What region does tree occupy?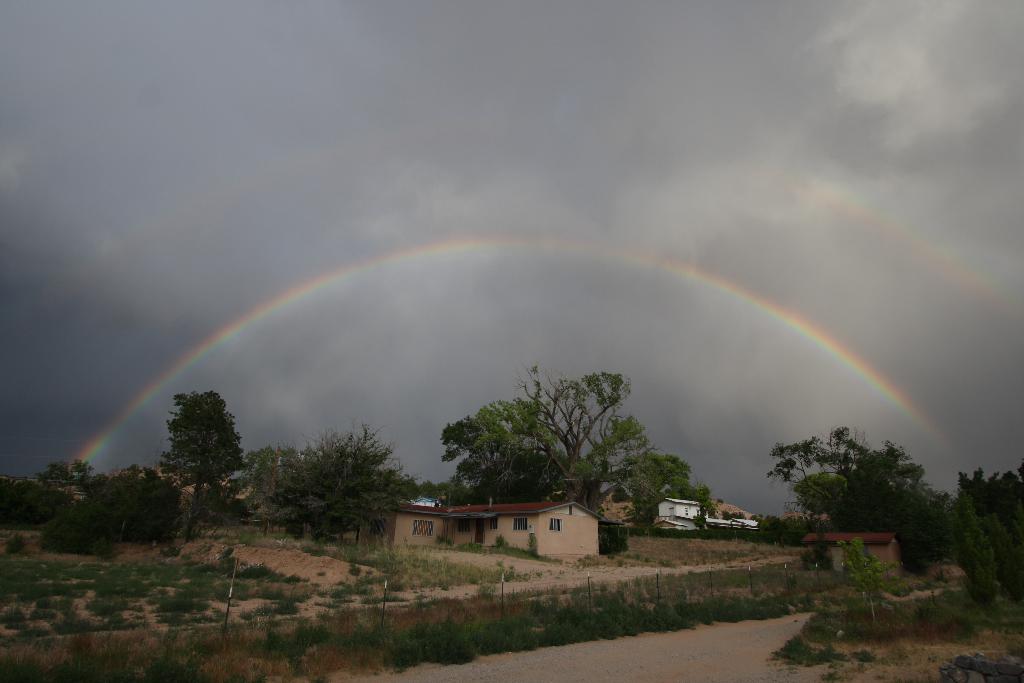
Rect(760, 424, 927, 540).
